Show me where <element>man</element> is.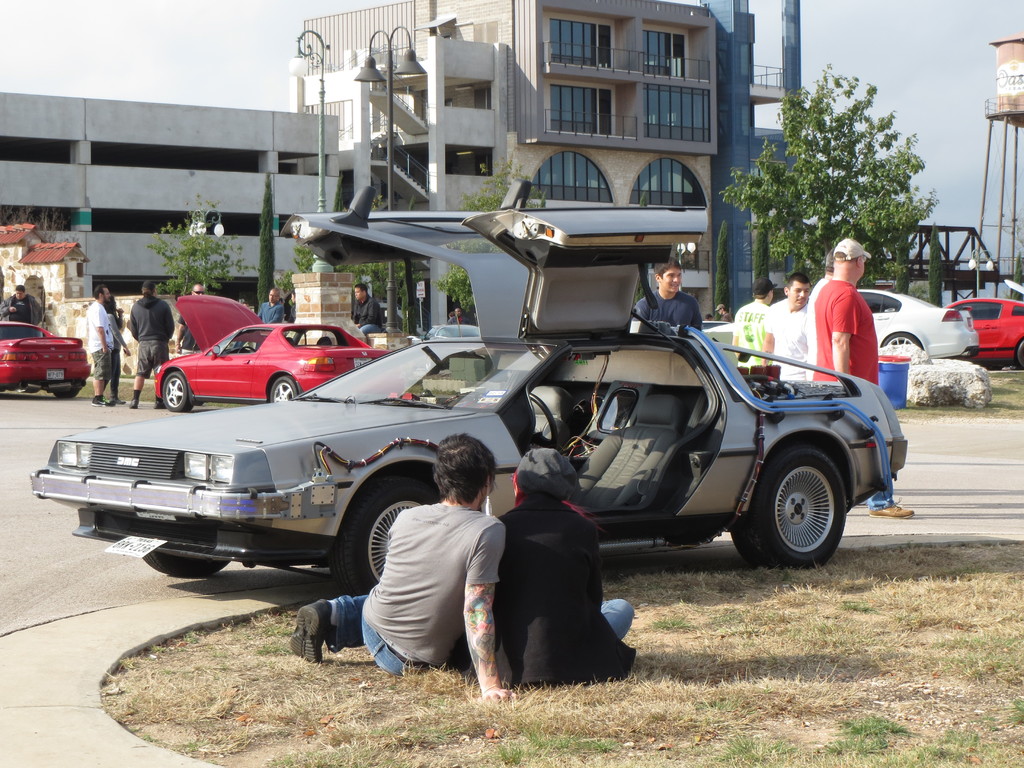
<element>man</element> is at 814:239:921:534.
